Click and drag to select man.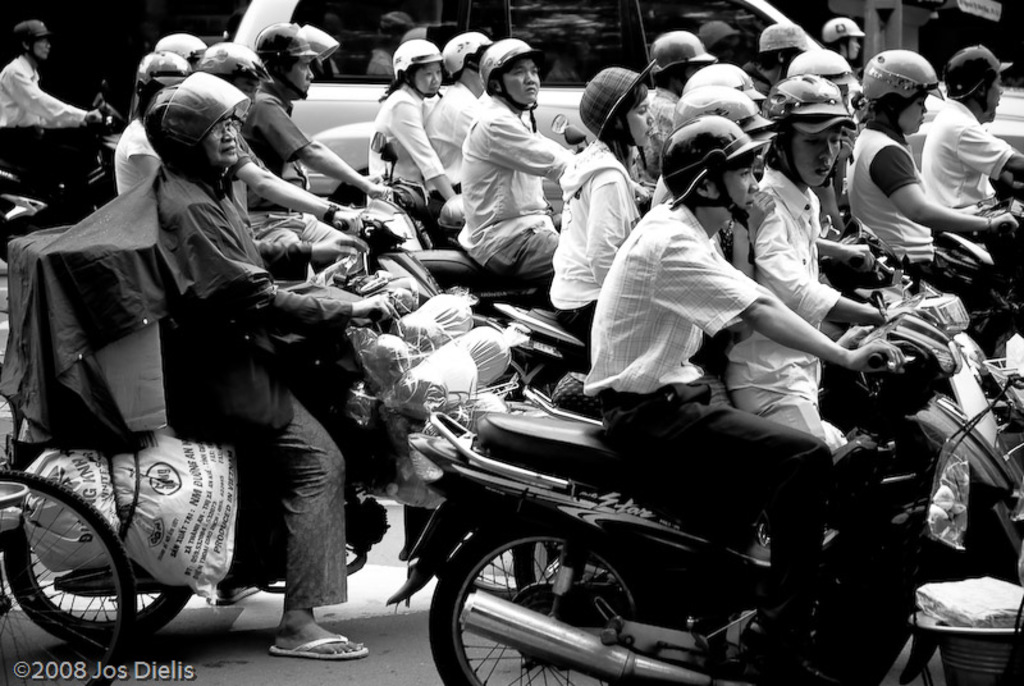
Selection: <box>914,44,1023,269</box>.
